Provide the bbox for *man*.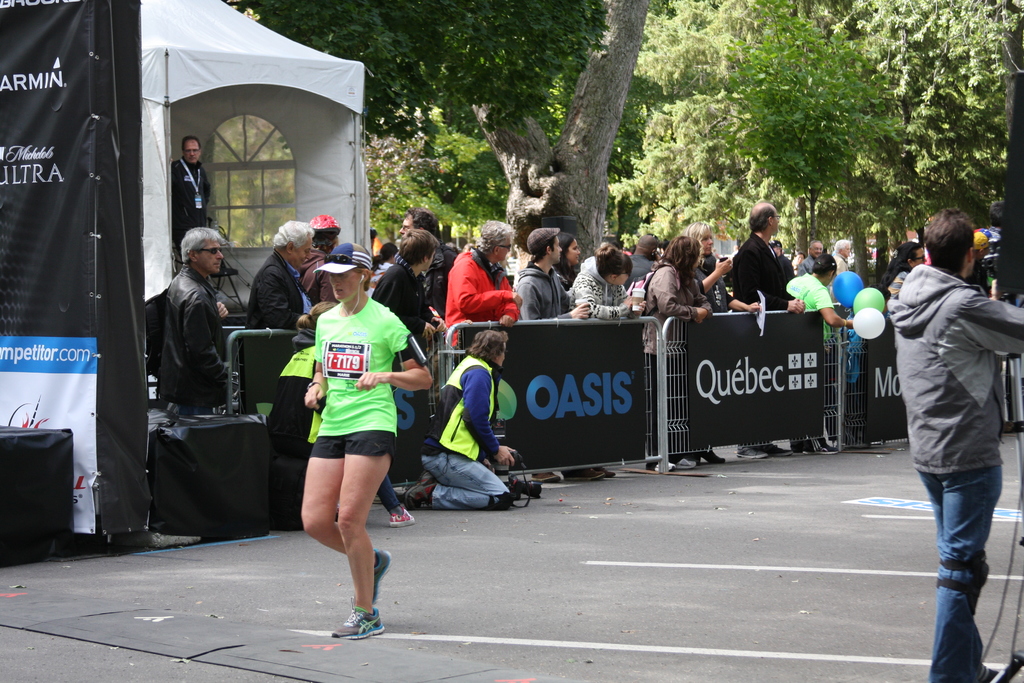
left=620, top=231, right=663, bottom=283.
